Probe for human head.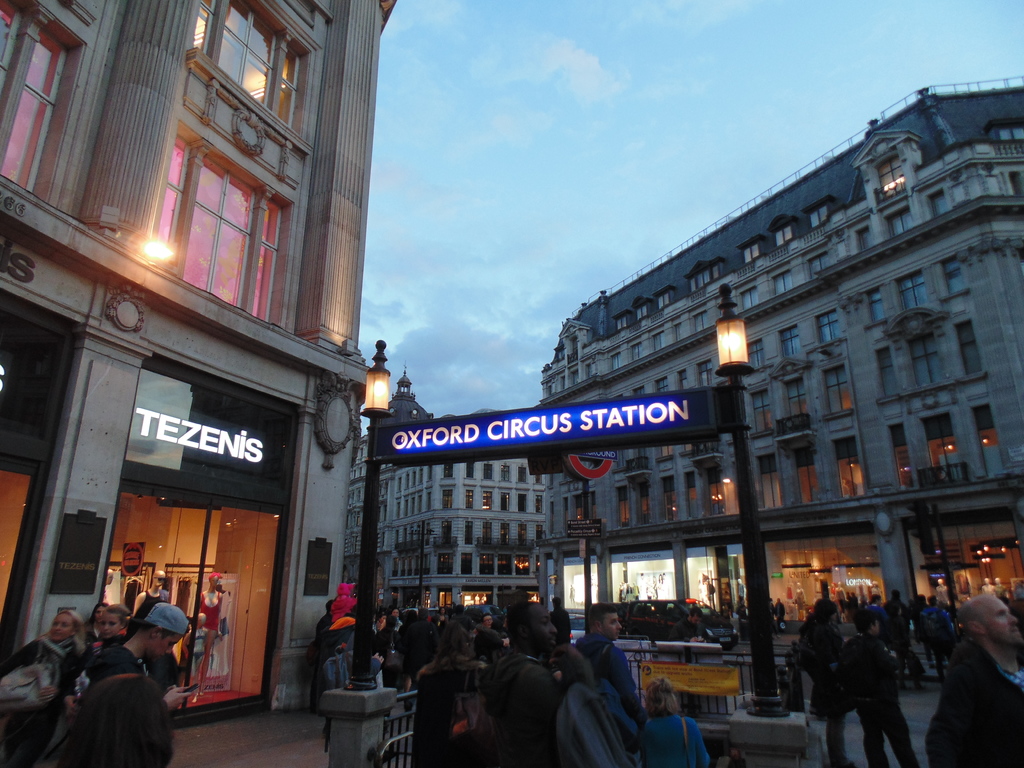
Probe result: crop(589, 602, 622, 636).
